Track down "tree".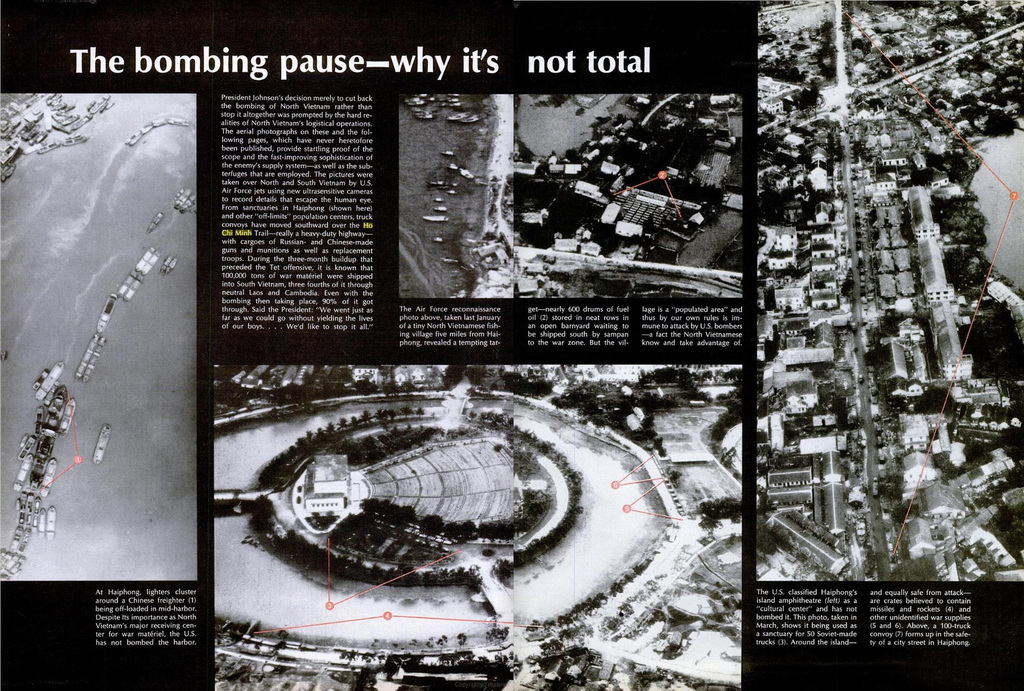
Tracked to x1=545 y1=617 x2=556 y2=628.
